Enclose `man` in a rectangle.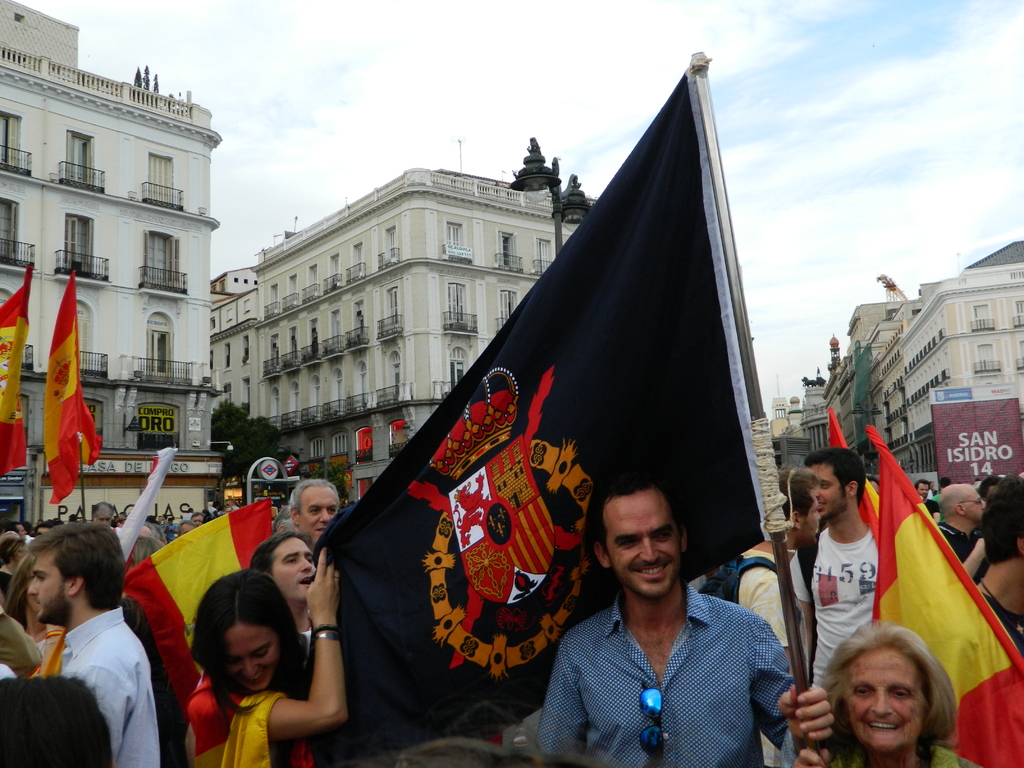
box=[190, 509, 205, 531].
